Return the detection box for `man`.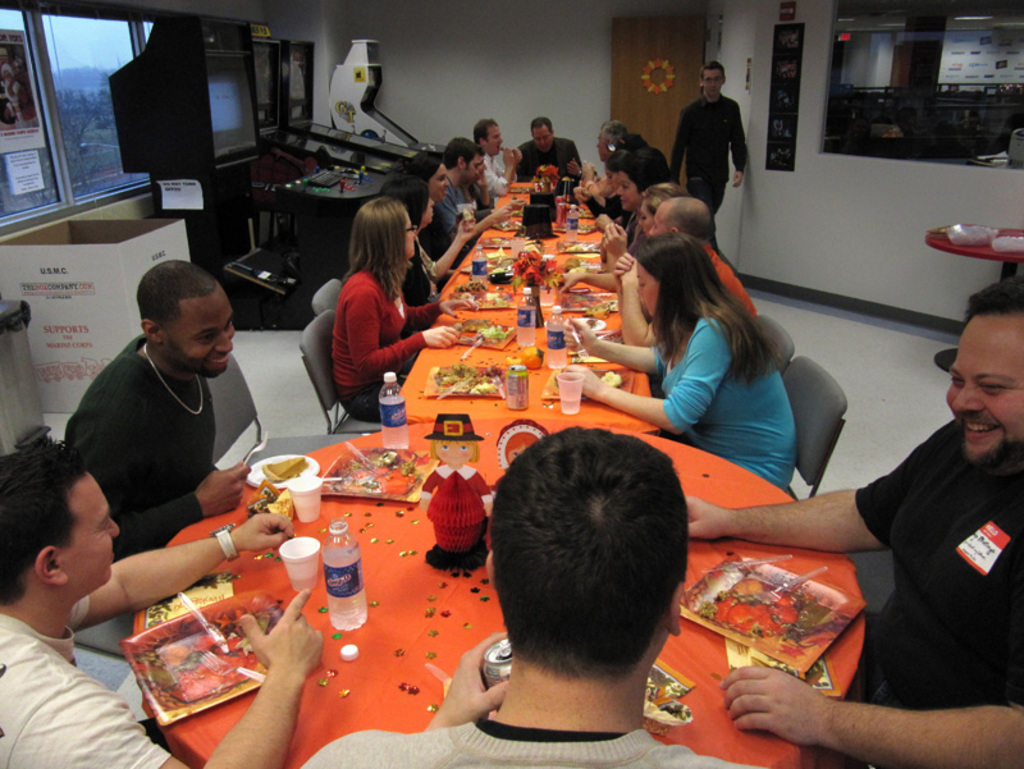
[666, 58, 746, 214].
